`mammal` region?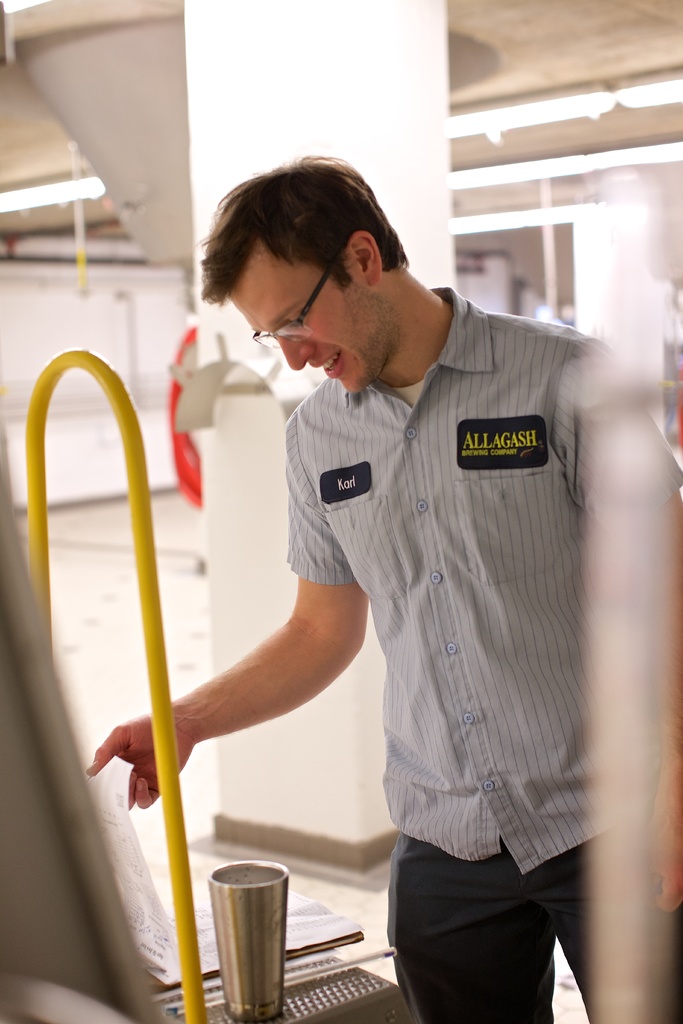
l=90, t=154, r=682, b=1023
